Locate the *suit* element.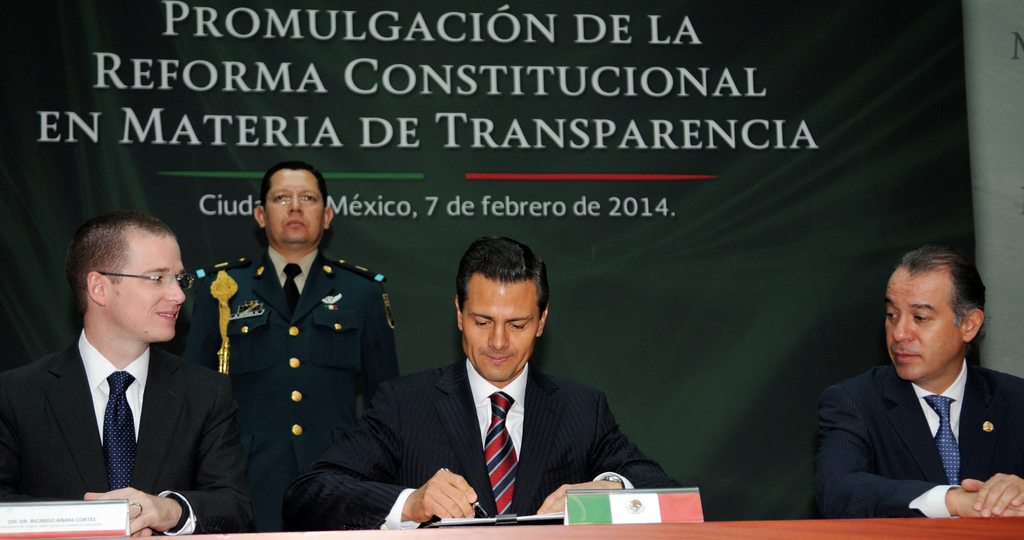
Element bbox: x1=0 y1=346 x2=259 y2=535.
